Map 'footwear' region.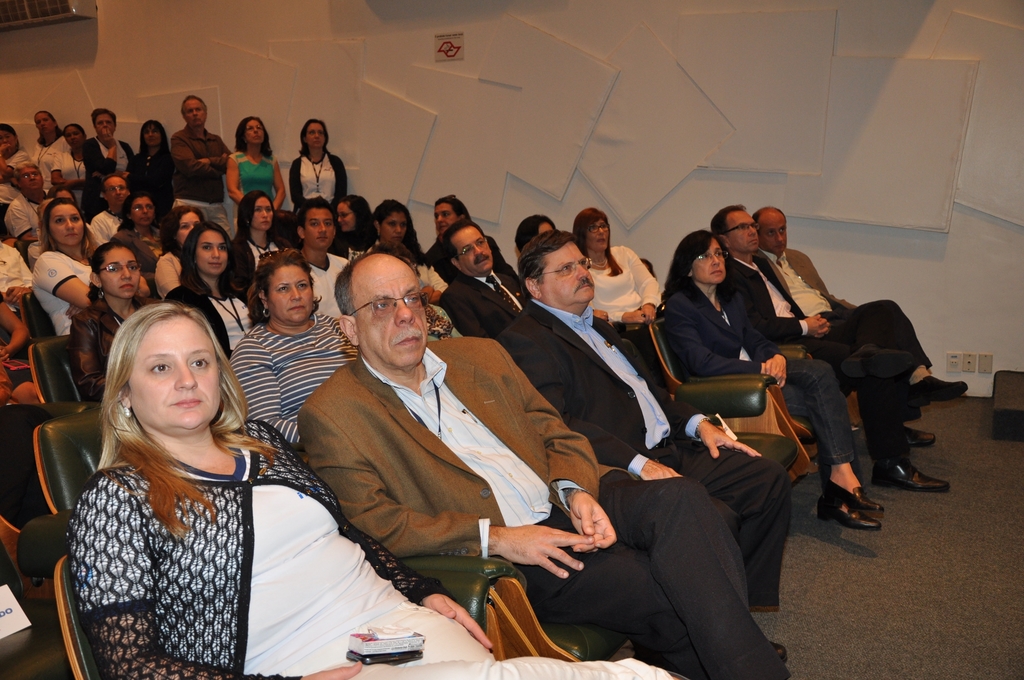
Mapped to pyautogui.locateOnScreen(904, 422, 939, 455).
